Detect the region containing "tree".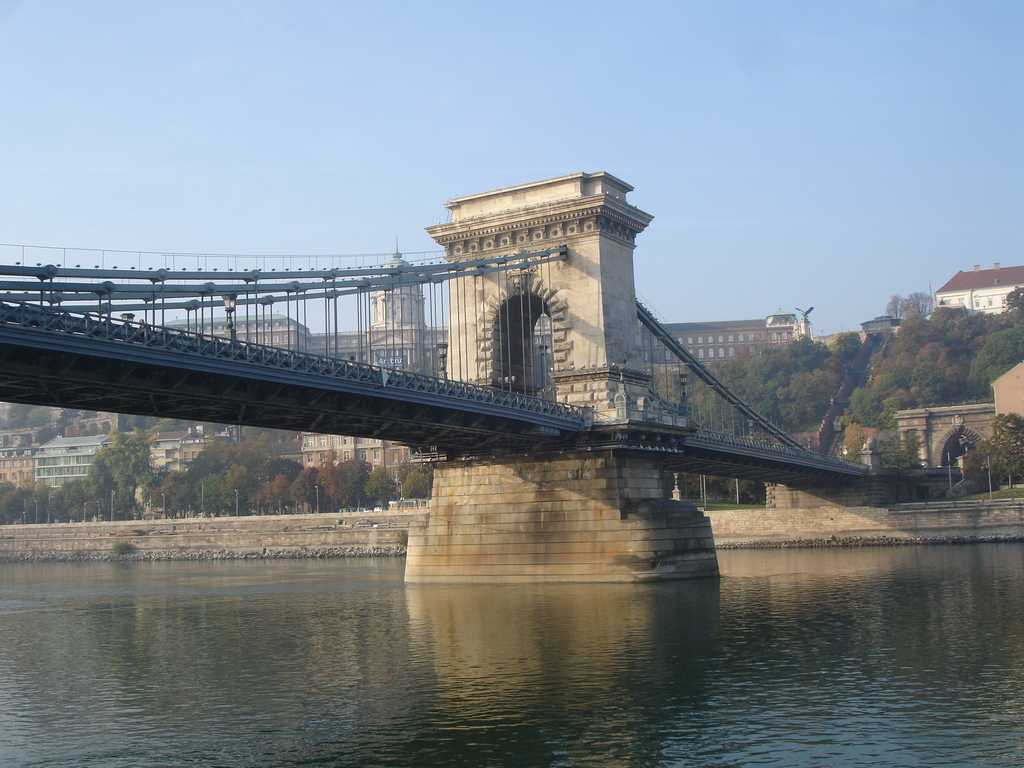
left=759, top=335, right=823, bottom=375.
